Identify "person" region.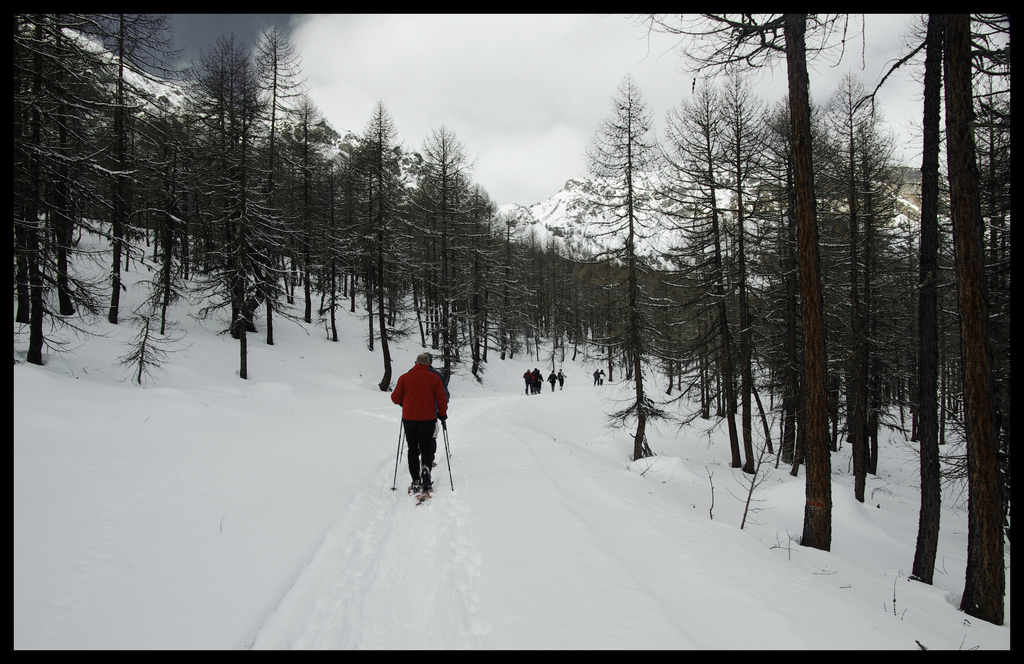
Region: [x1=538, y1=371, x2=543, y2=394].
